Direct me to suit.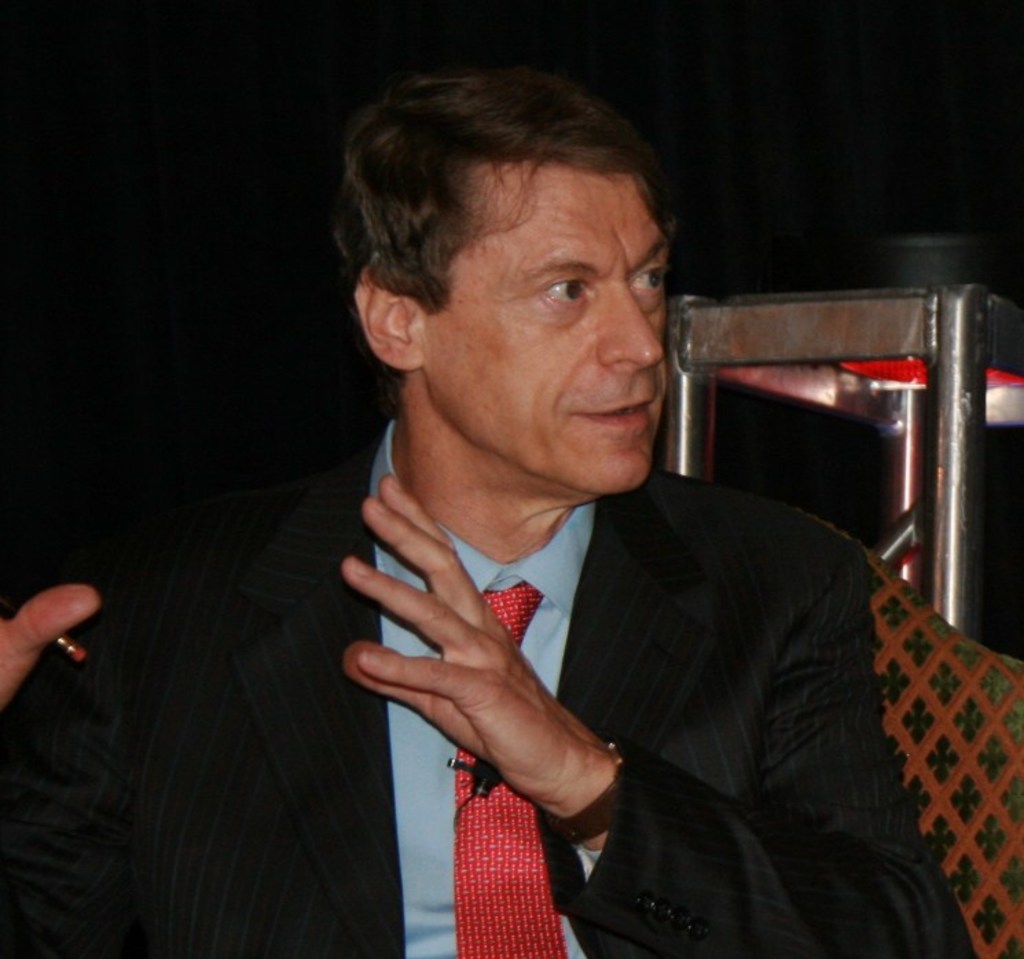
Direction: [190, 254, 953, 944].
